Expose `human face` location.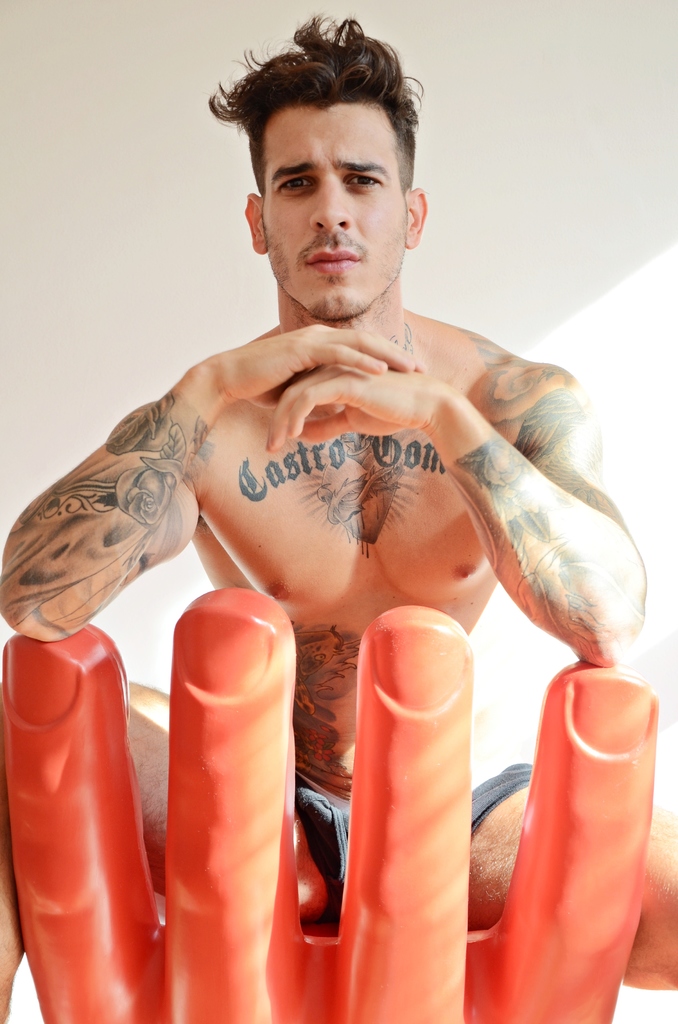
Exposed at x1=252, y1=95, x2=404, y2=316.
